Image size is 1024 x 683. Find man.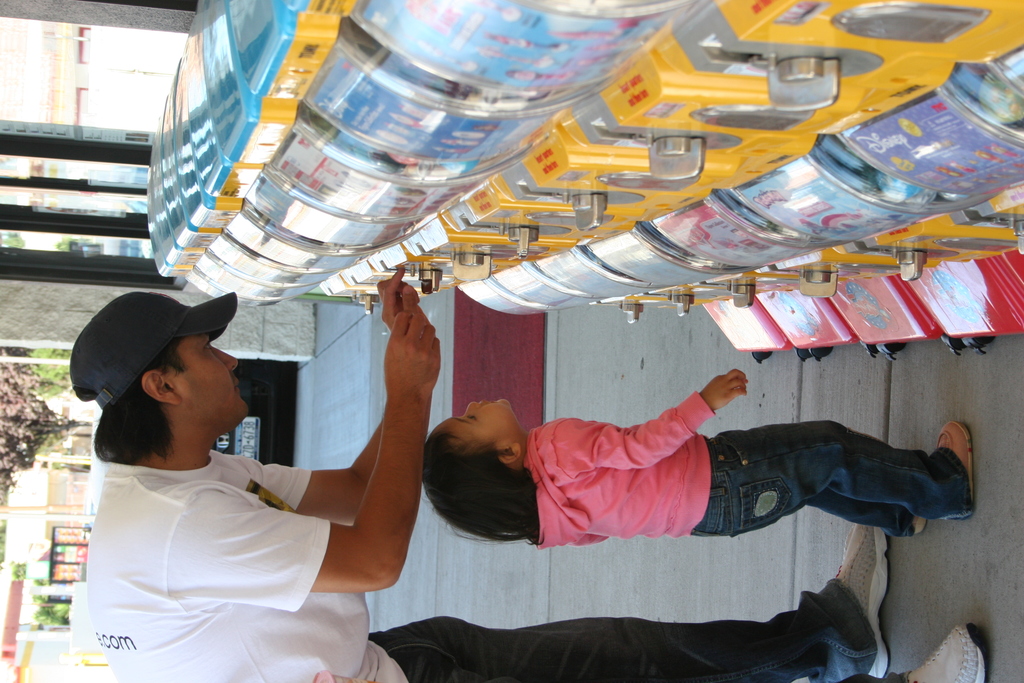
select_region(65, 261, 989, 682).
